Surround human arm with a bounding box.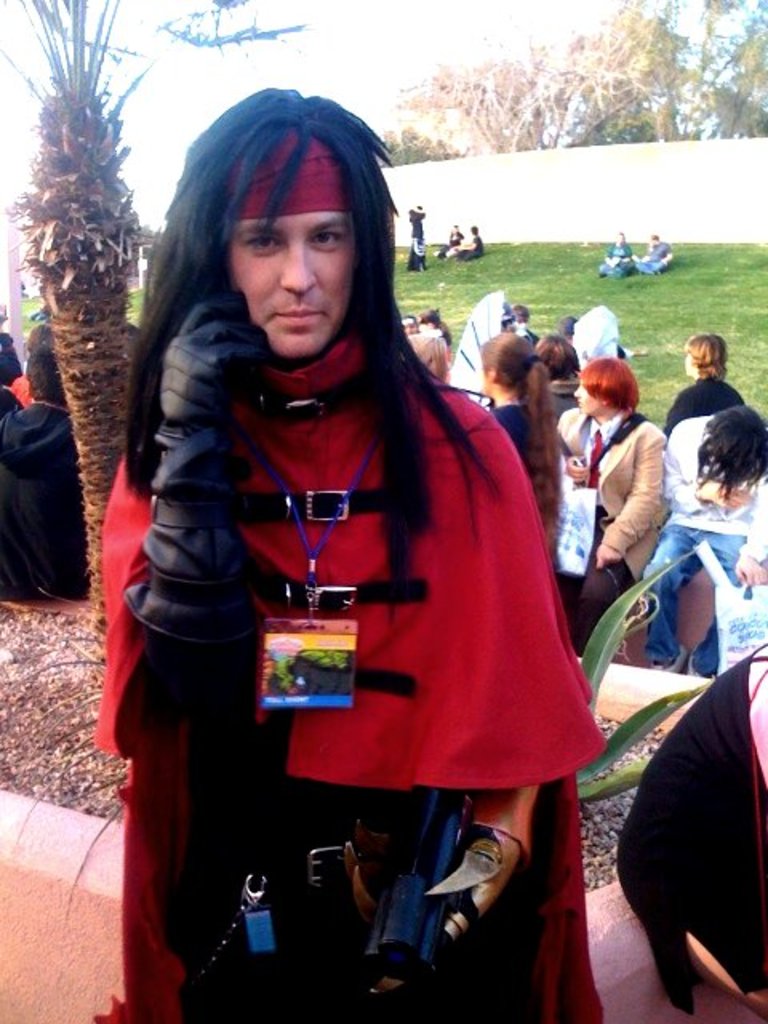
734 382 766 421.
